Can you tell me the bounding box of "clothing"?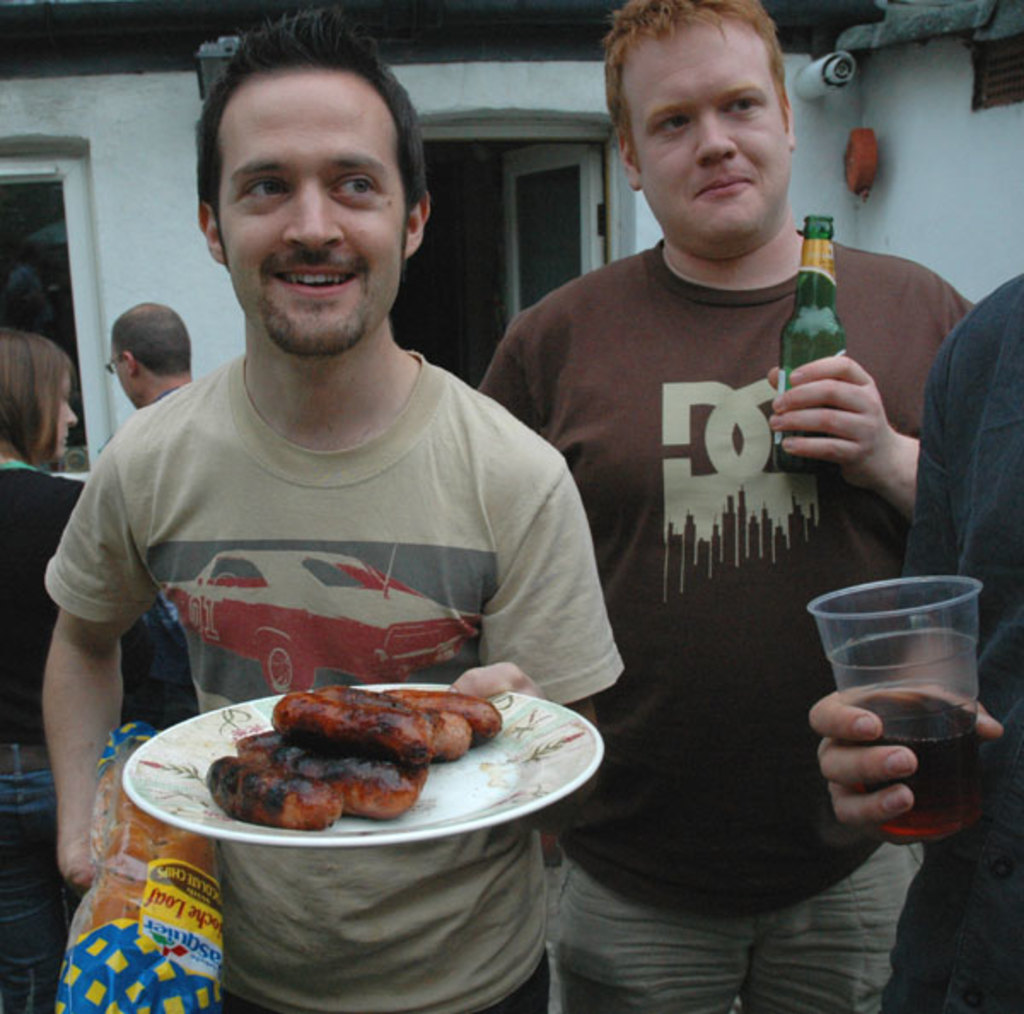
crop(130, 579, 200, 744).
